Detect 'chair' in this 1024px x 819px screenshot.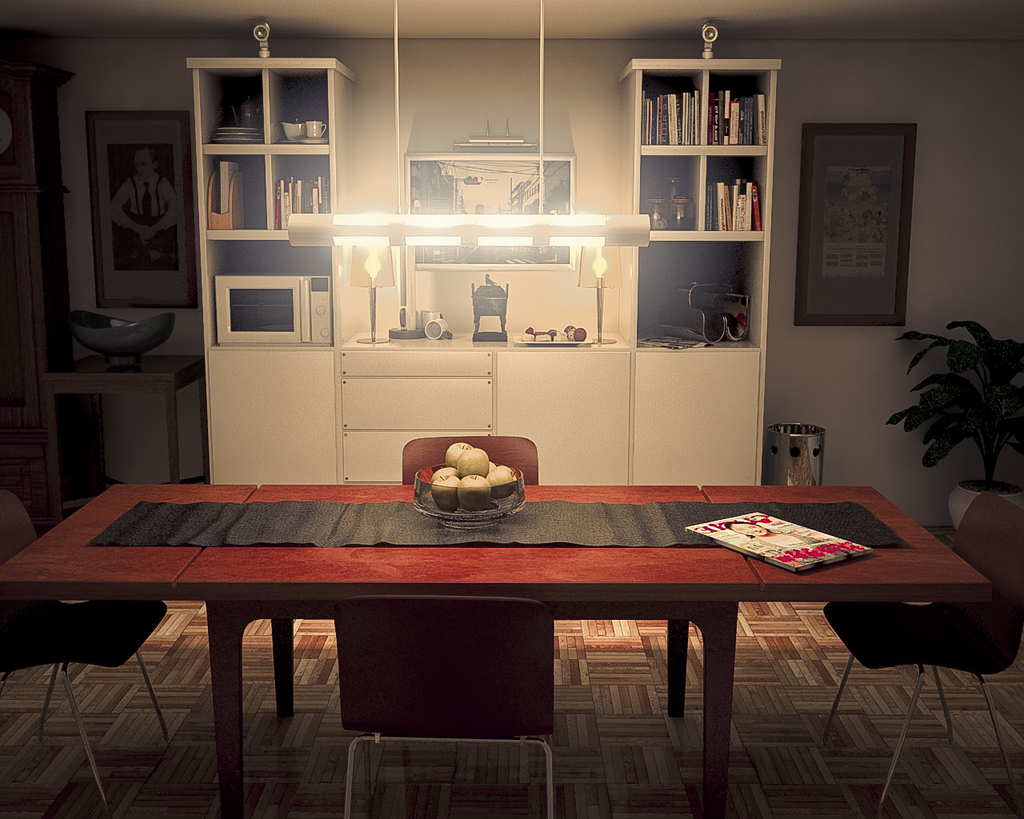
Detection: {"left": 0, "top": 485, "right": 170, "bottom": 809}.
